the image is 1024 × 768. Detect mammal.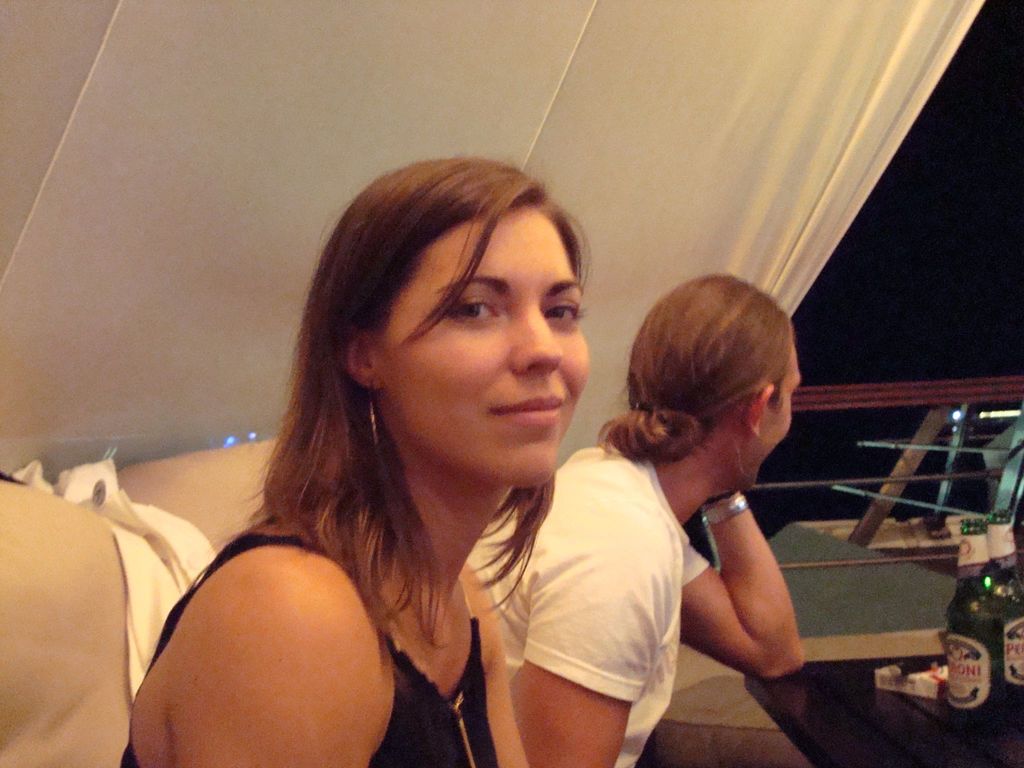
Detection: <region>118, 154, 596, 767</region>.
